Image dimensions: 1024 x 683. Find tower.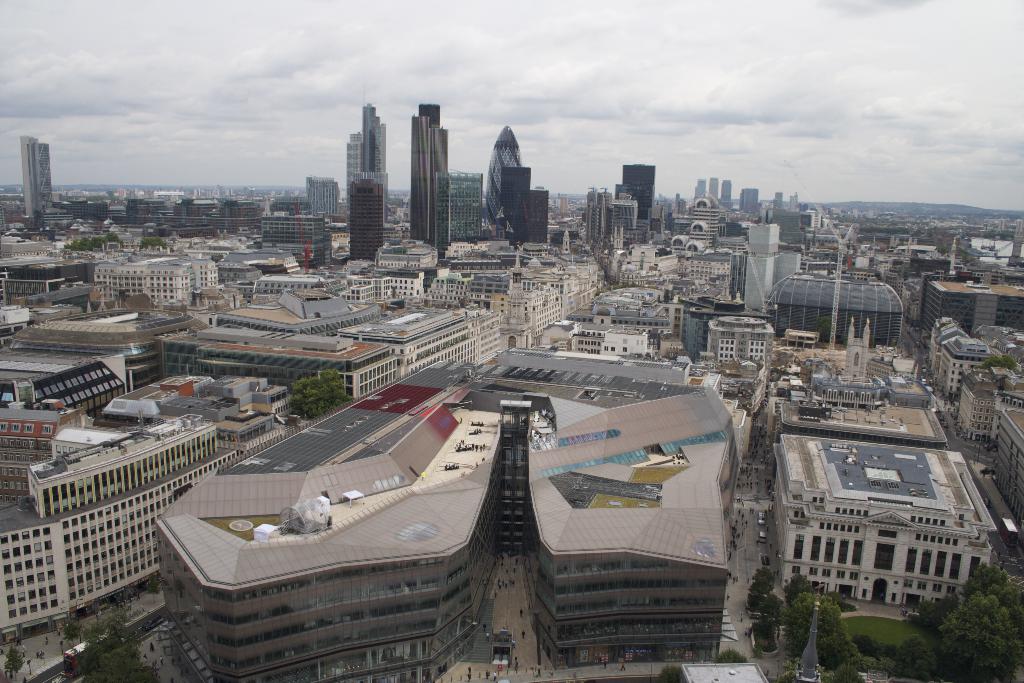
locate(21, 133, 55, 218).
